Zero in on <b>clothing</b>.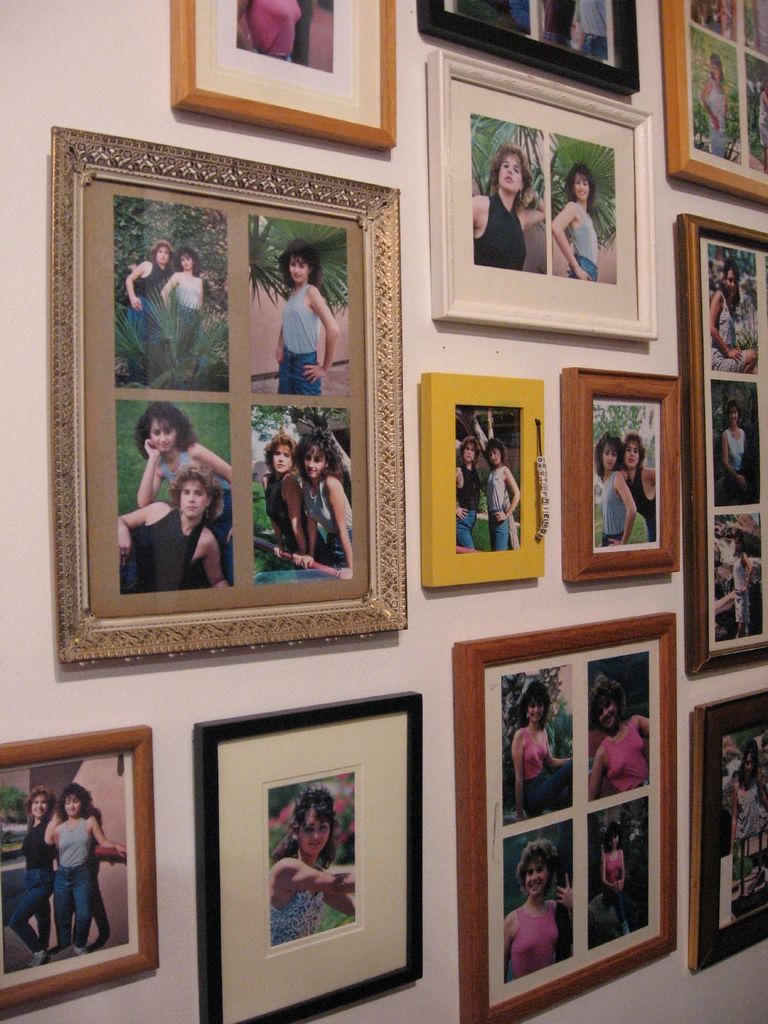
Zeroed in: x1=129, y1=264, x2=171, y2=340.
